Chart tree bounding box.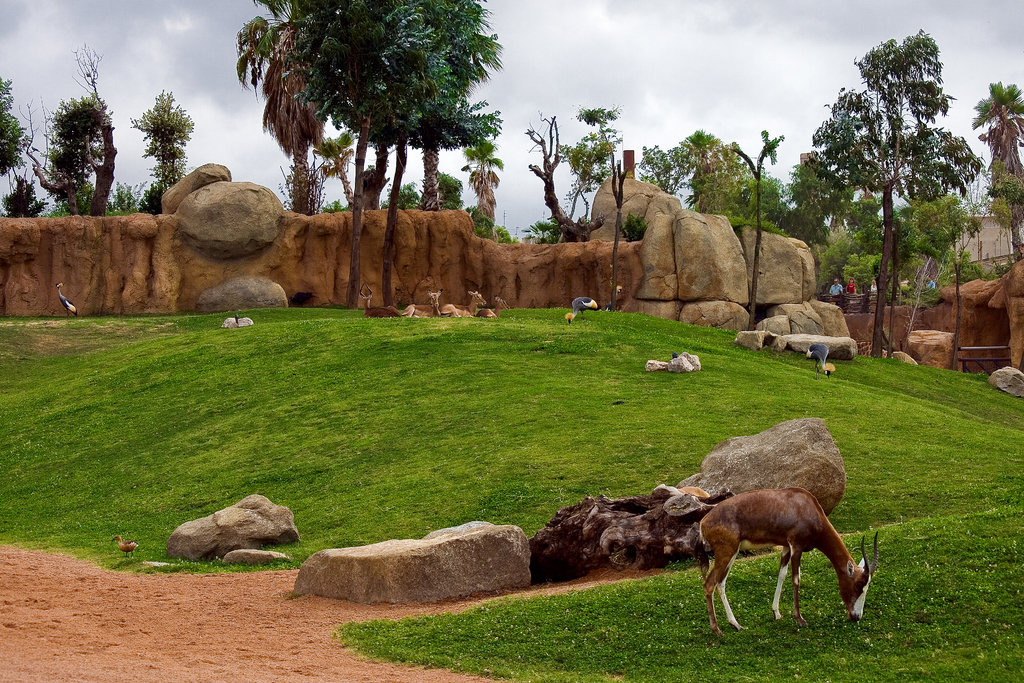
Charted: <region>792, 29, 984, 361</region>.
